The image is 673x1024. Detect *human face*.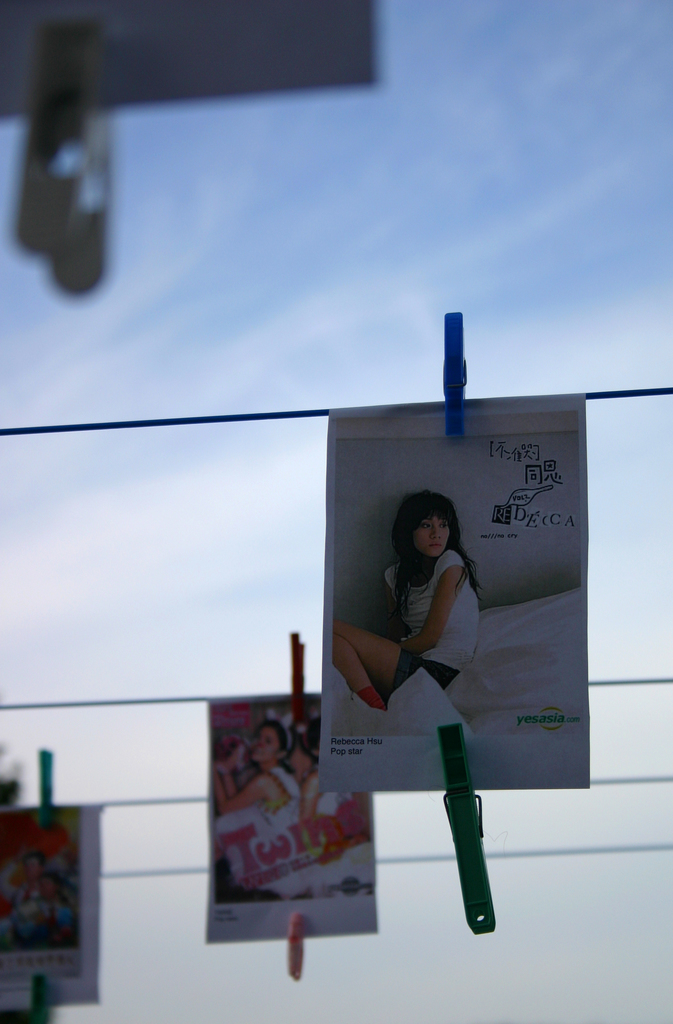
Detection: [416,516,451,554].
